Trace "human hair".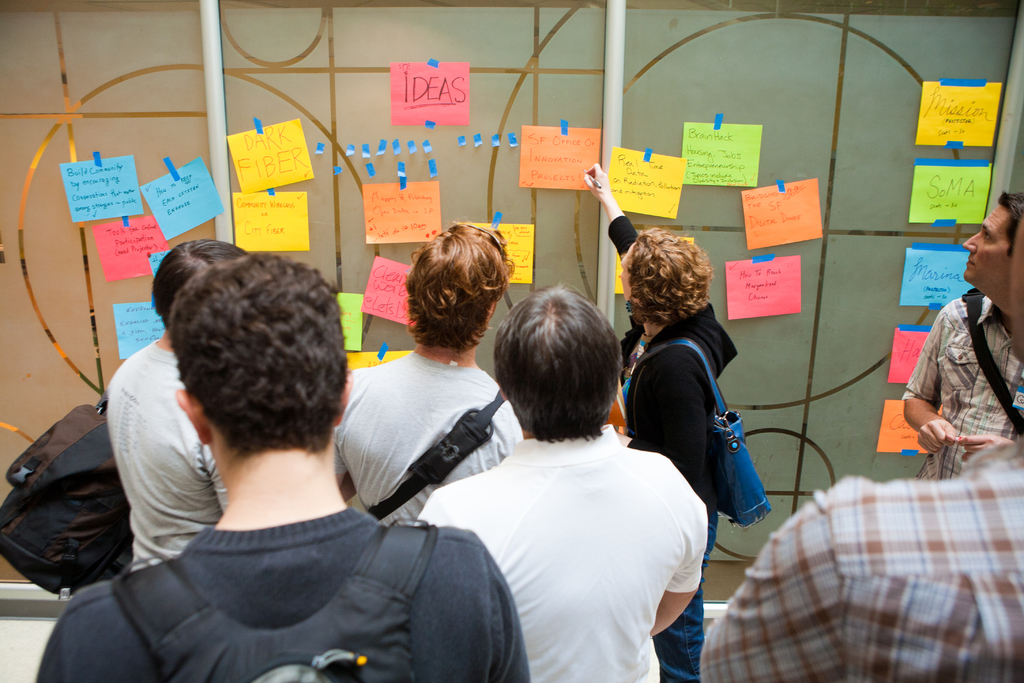
Traced to <bbox>1000, 191, 1023, 262</bbox>.
